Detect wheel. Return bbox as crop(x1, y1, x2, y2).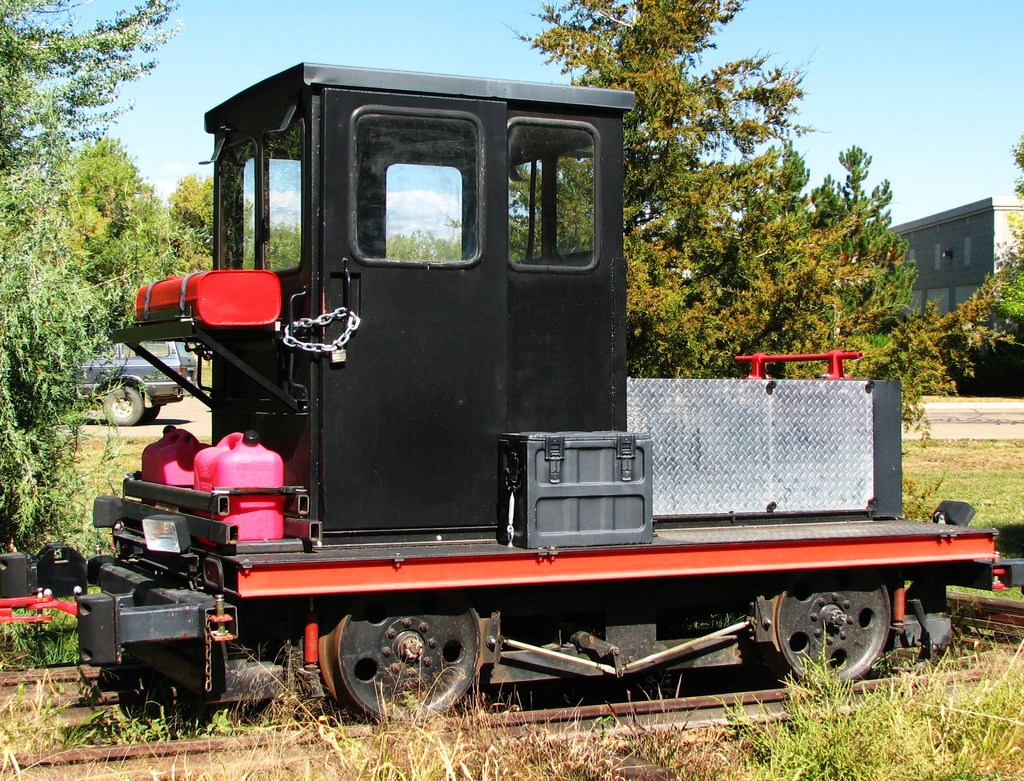
crop(772, 594, 909, 687).
